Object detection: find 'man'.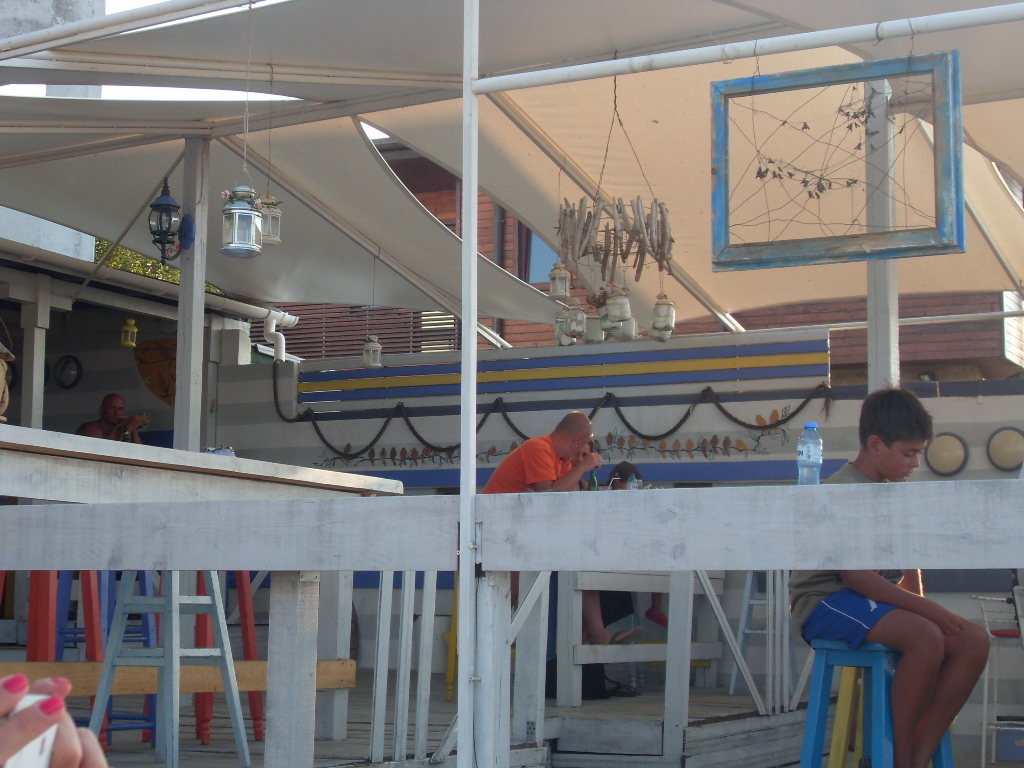
bbox(475, 412, 648, 640).
